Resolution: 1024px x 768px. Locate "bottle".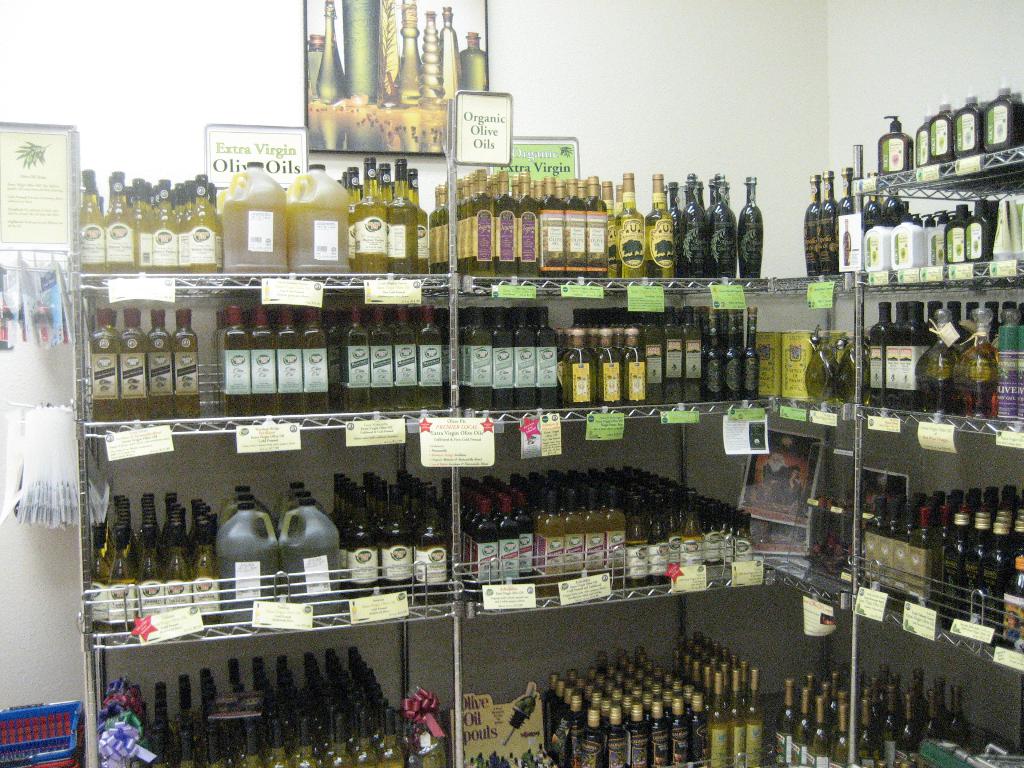
{"x1": 804, "y1": 171, "x2": 823, "y2": 280}.
